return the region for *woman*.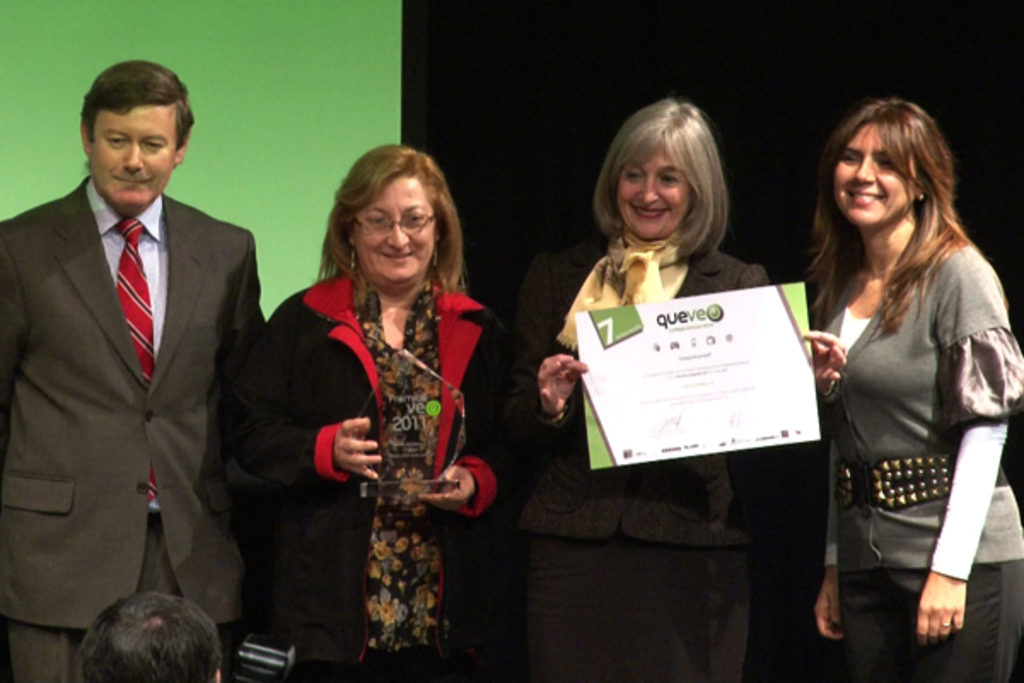
<region>275, 130, 498, 682</region>.
